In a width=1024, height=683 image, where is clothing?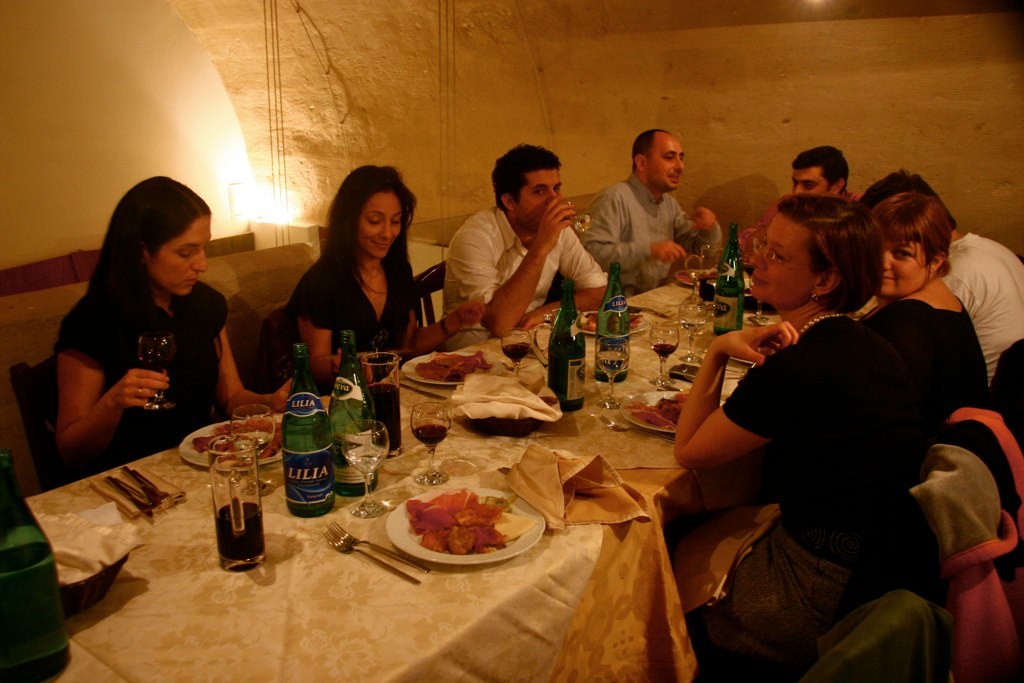
l=942, t=234, r=1023, b=380.
